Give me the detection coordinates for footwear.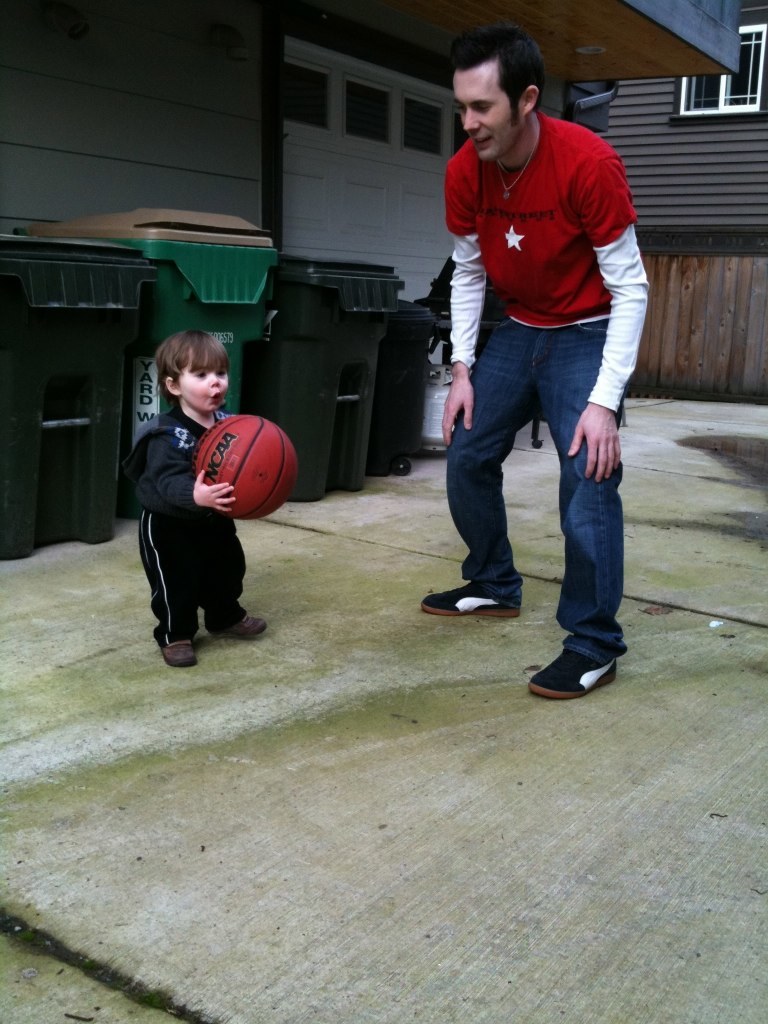
select_region(205, 612, 266, 641).
